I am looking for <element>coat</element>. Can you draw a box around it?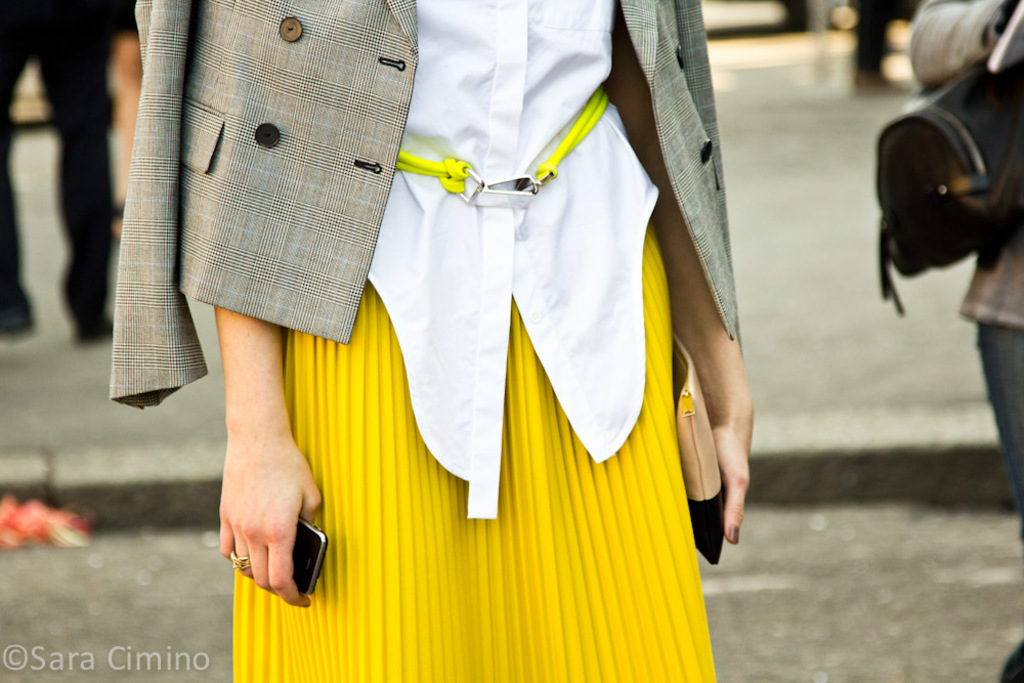
Sure, the bounding box is pyautogui.locateOnScreen(134, 0, 778, 592).
